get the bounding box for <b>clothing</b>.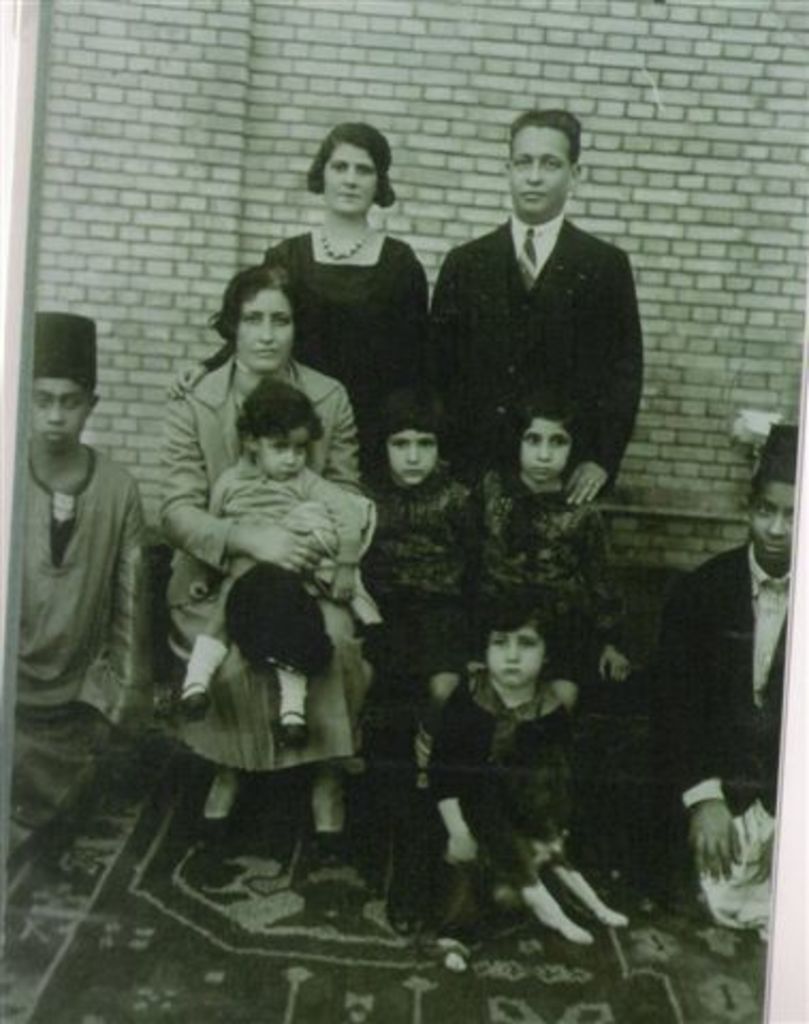
left=376, top=476, right=482, bottom=710.
